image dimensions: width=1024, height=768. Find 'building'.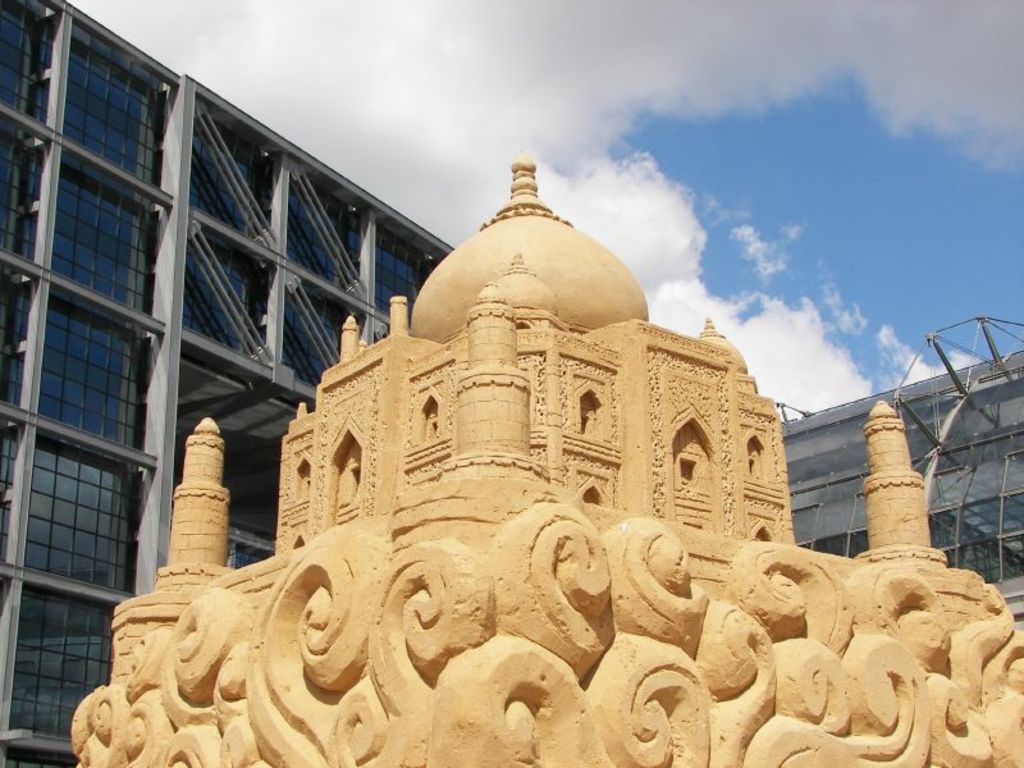
x1=526 y1=146 x2=1023 y2=627.
